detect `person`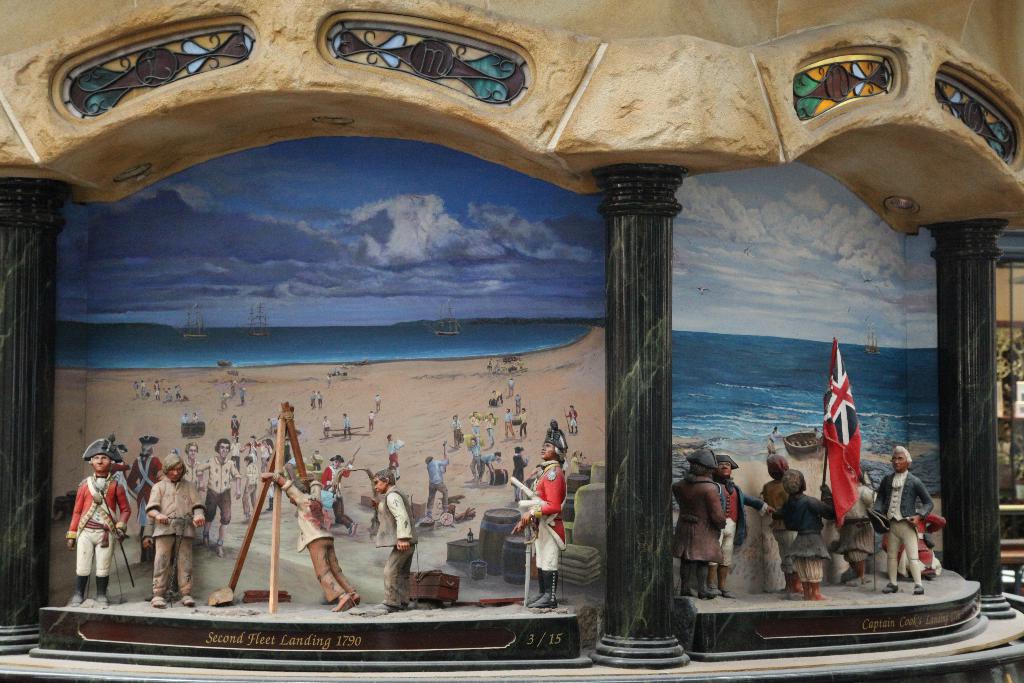
crop(383, 431, 405, 466)
